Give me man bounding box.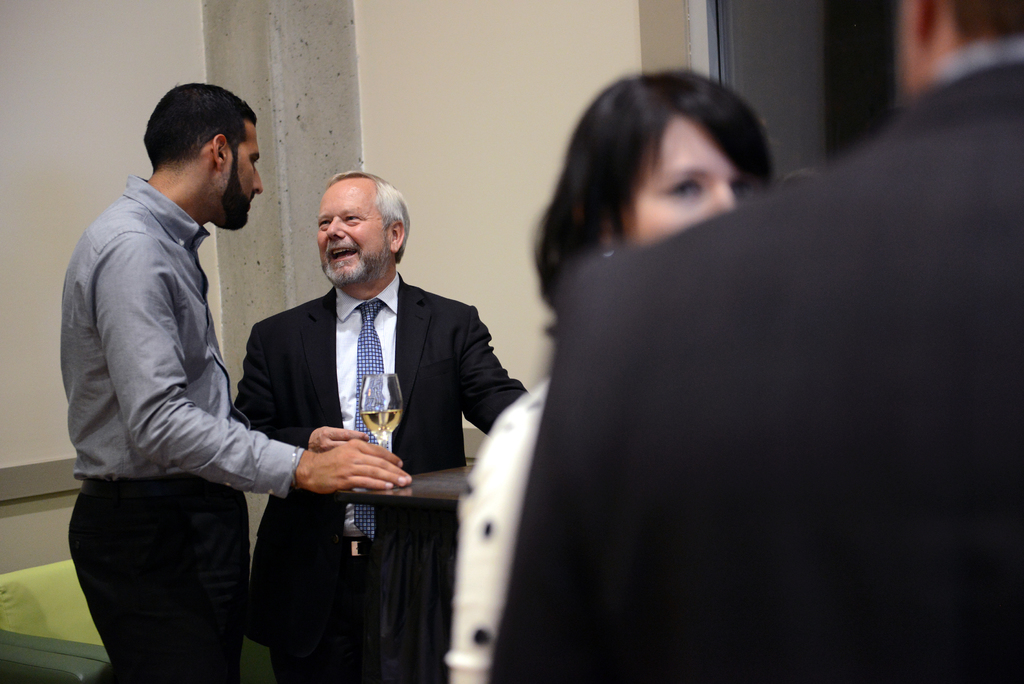
bbox=(64, 77, 415, 683).
